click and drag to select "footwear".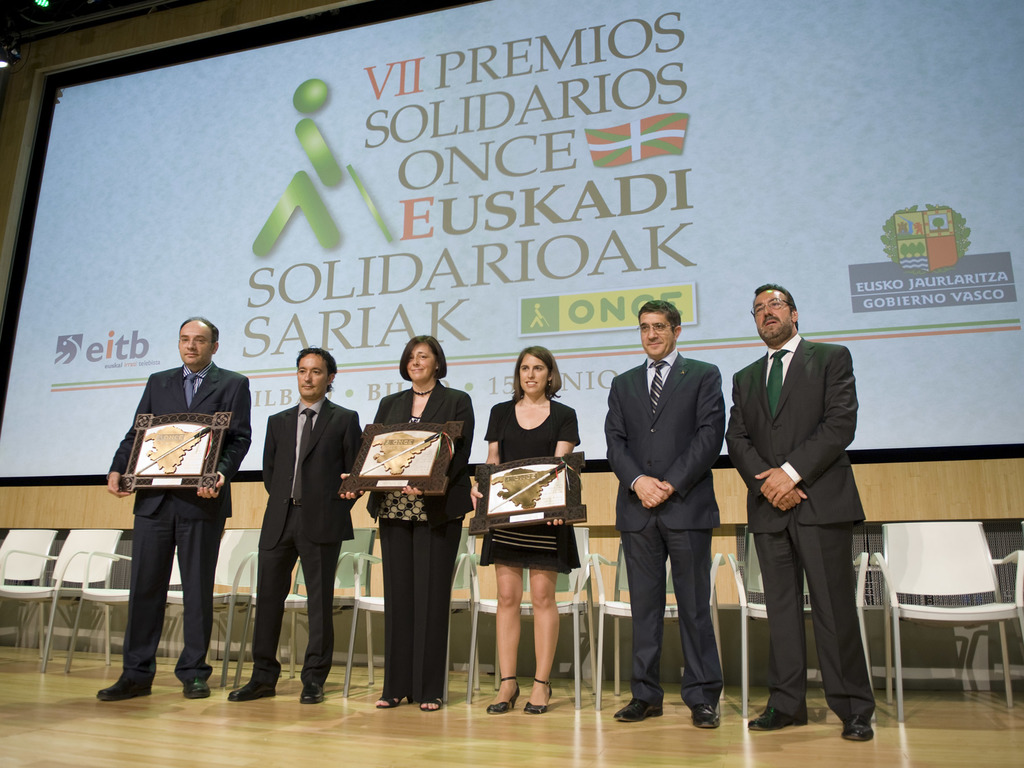
Selection: l=181, t=679, r=214, b=701.
